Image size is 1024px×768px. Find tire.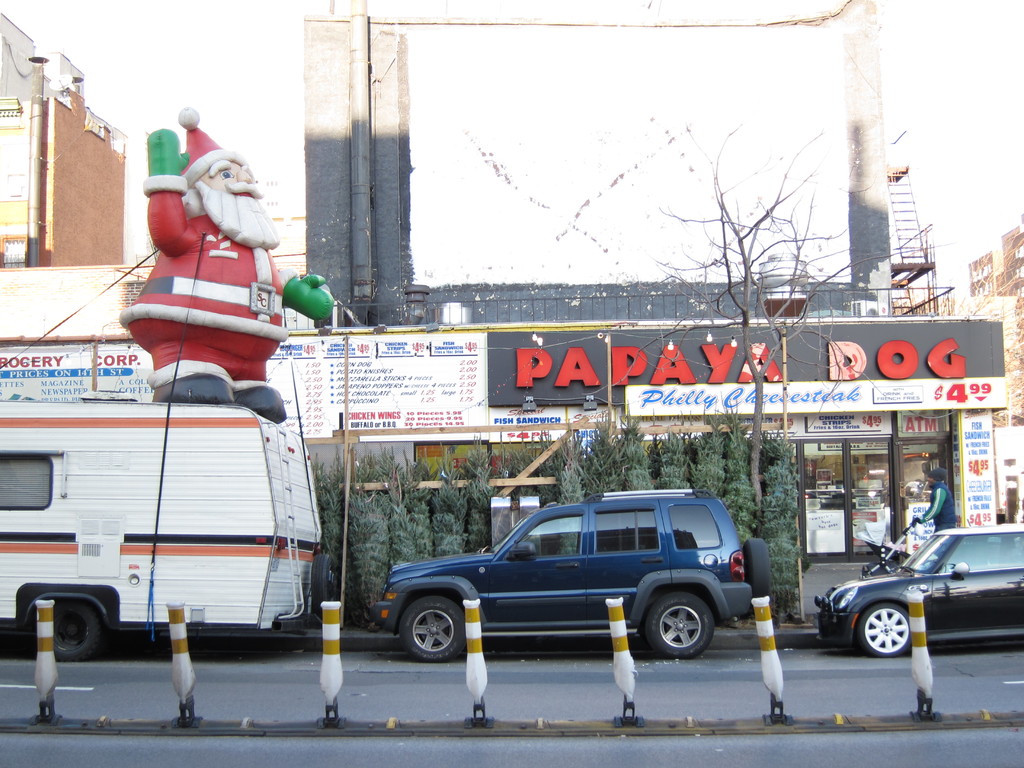
637 588 715 652.
